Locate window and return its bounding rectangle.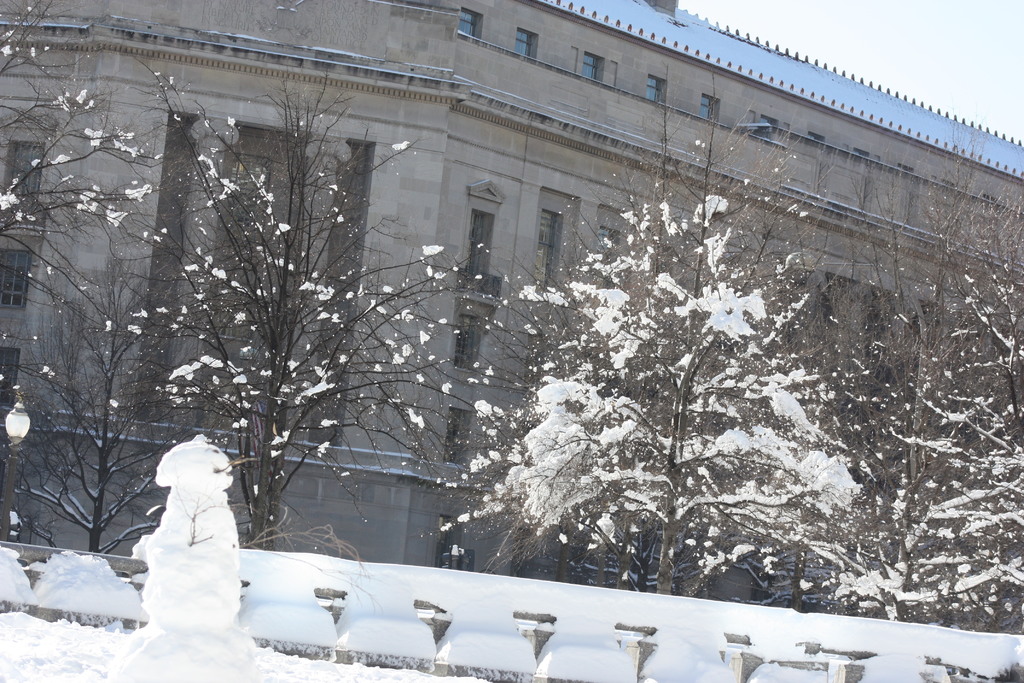
(439, 509, 460, 572).
